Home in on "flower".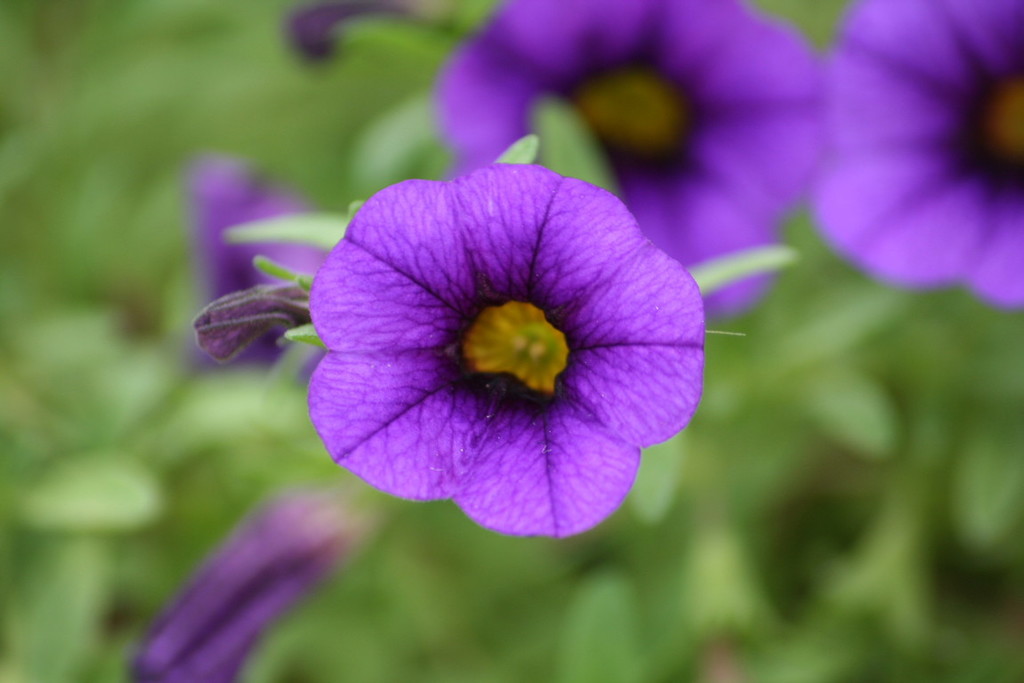
Homed in at 131,503,353,682.
